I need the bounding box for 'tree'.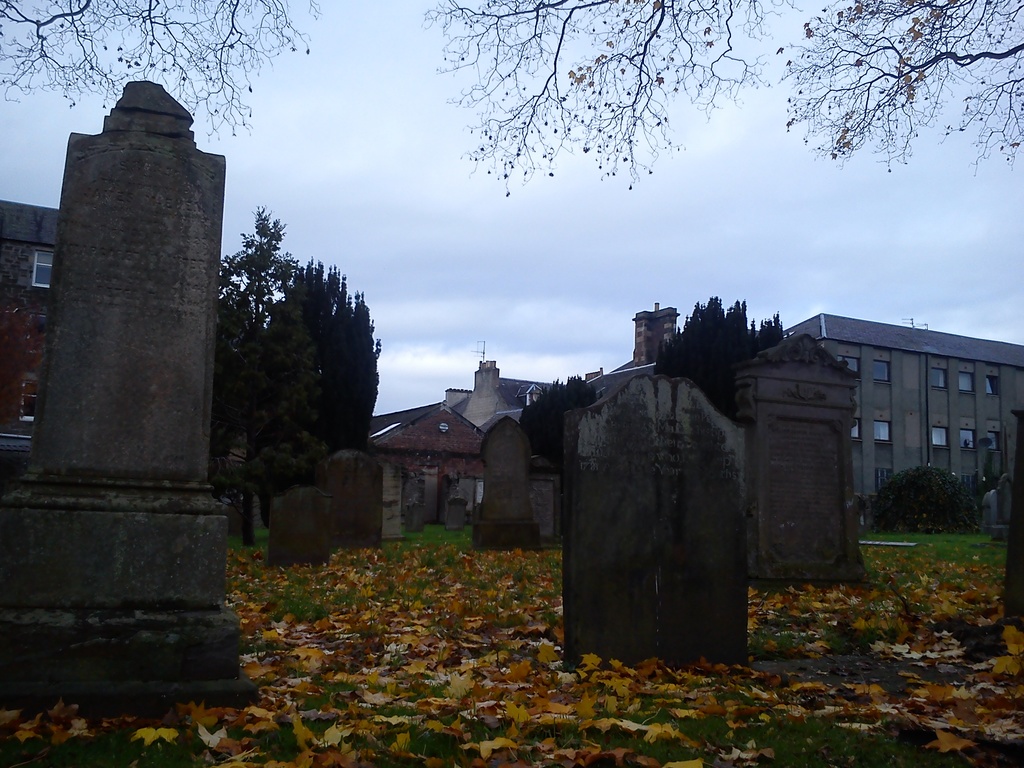
Here it is: <region>215, 197, 301, 364</region>.
